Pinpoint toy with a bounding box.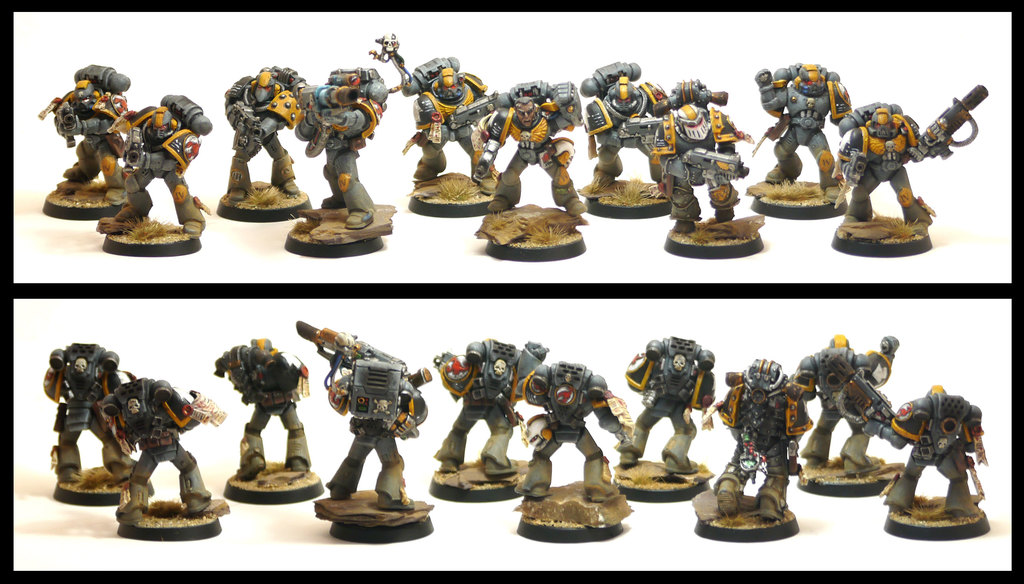
l=220, t=61, r=315, b=230.
